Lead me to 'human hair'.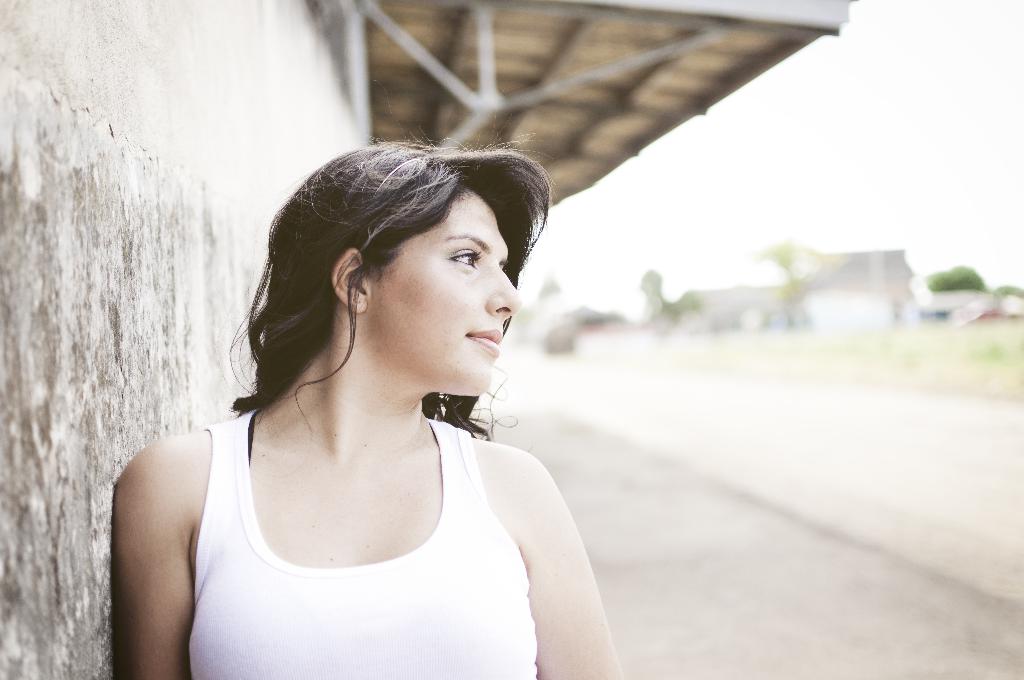
Lead to bbox=[231, 125, 531, 459].
